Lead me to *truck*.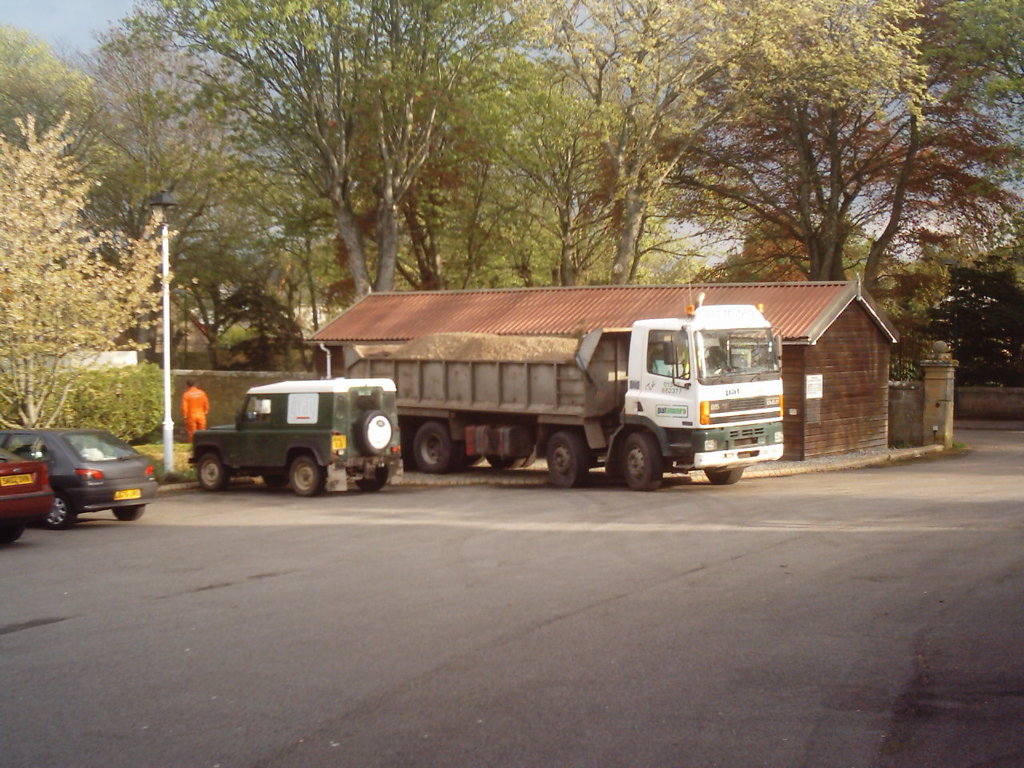
Lead to pyautogui.locateOnScreen(302, 285, 809, 498).
